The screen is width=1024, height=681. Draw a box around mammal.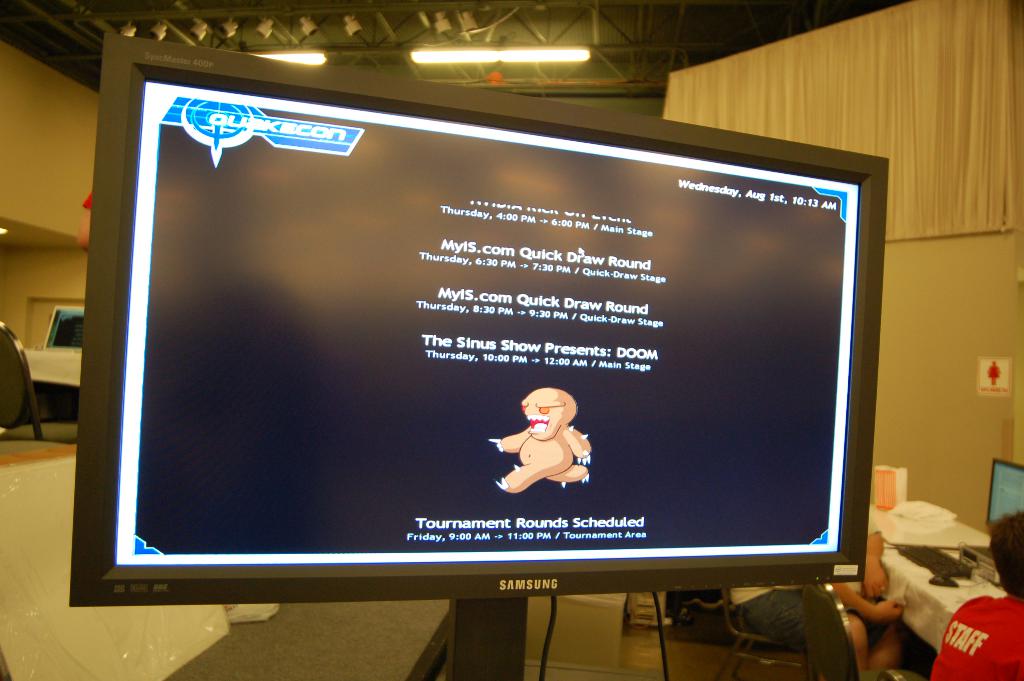
[x1=727, y1=501, x2=907, y2=680].
